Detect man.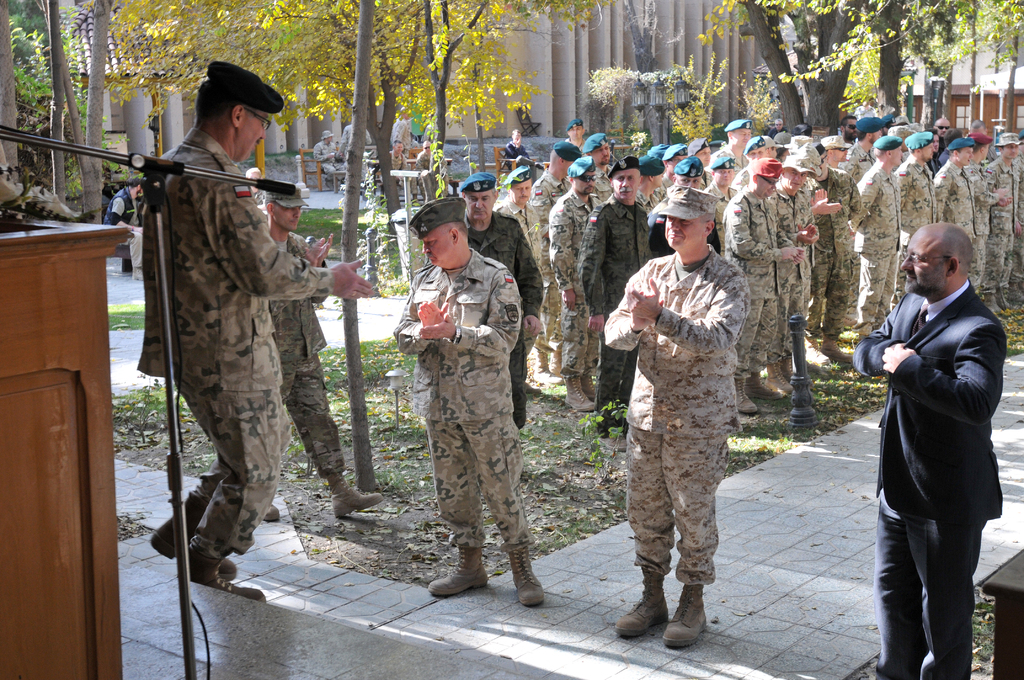
Detected at 895,129,936,240.
